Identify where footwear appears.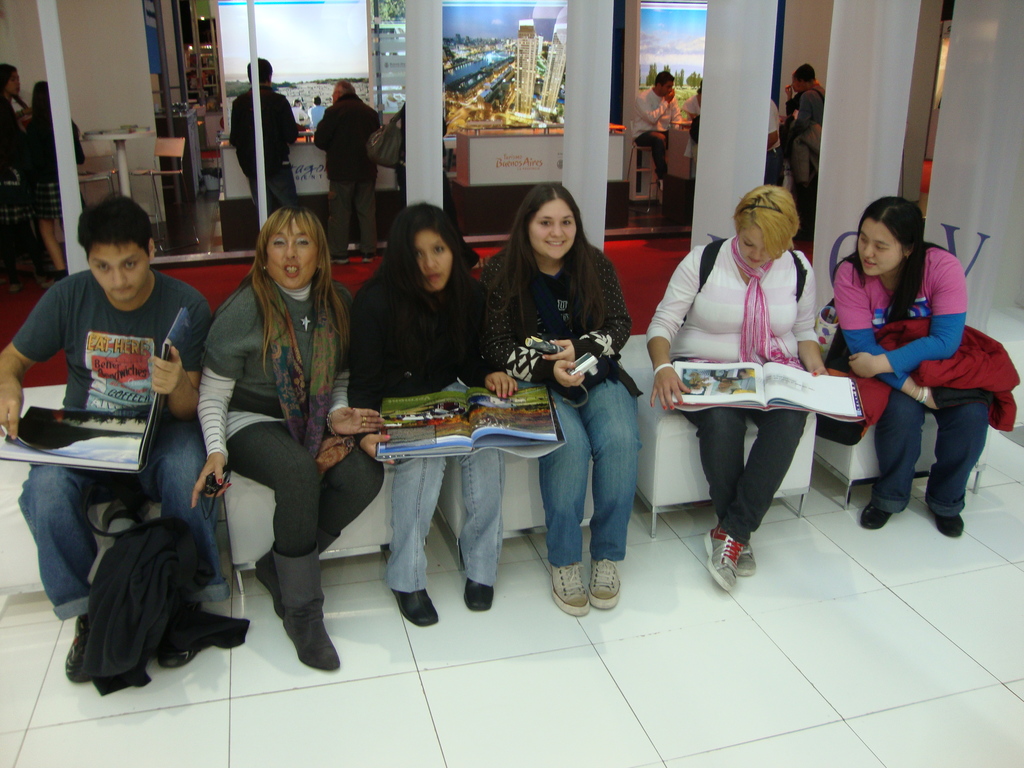
Appears at <region>550, 564, 595, 623</region>.
